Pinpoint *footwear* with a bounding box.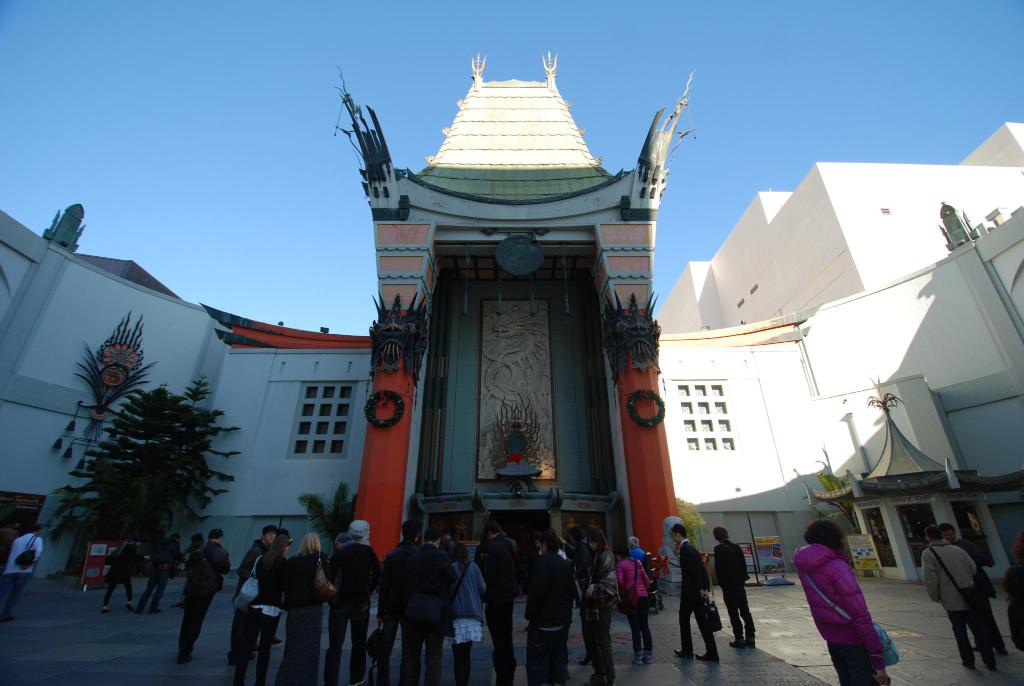
634/650/652/664.
